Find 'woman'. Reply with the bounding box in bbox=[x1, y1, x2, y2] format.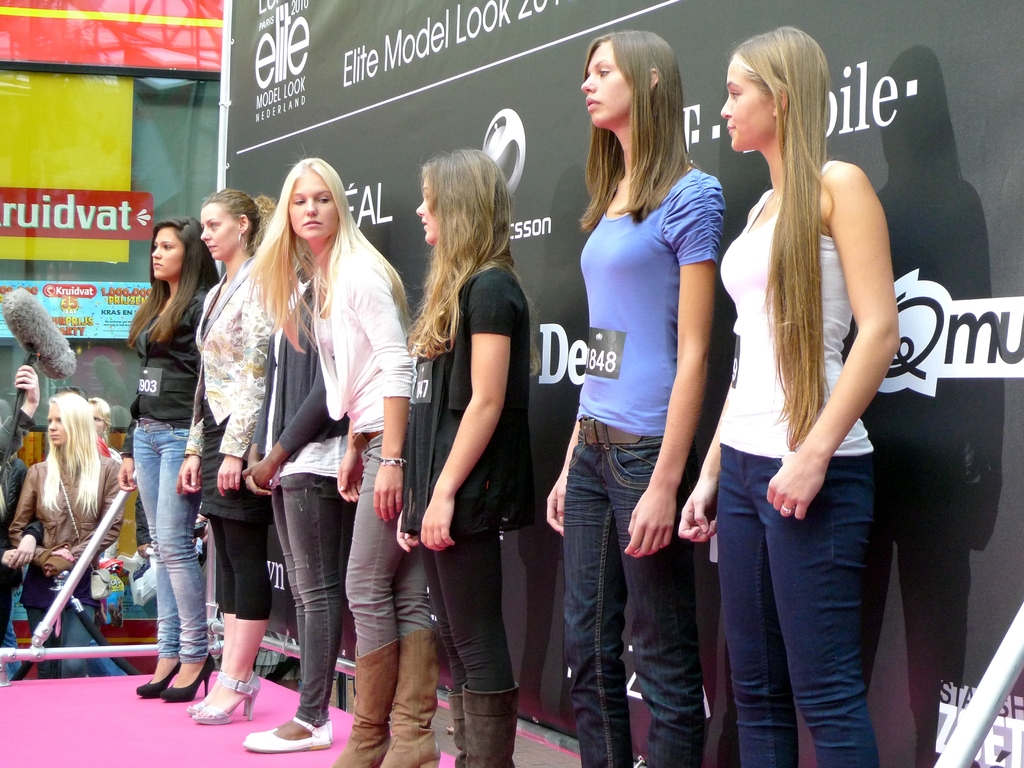
bbox=[10, 388, 125, 679].
